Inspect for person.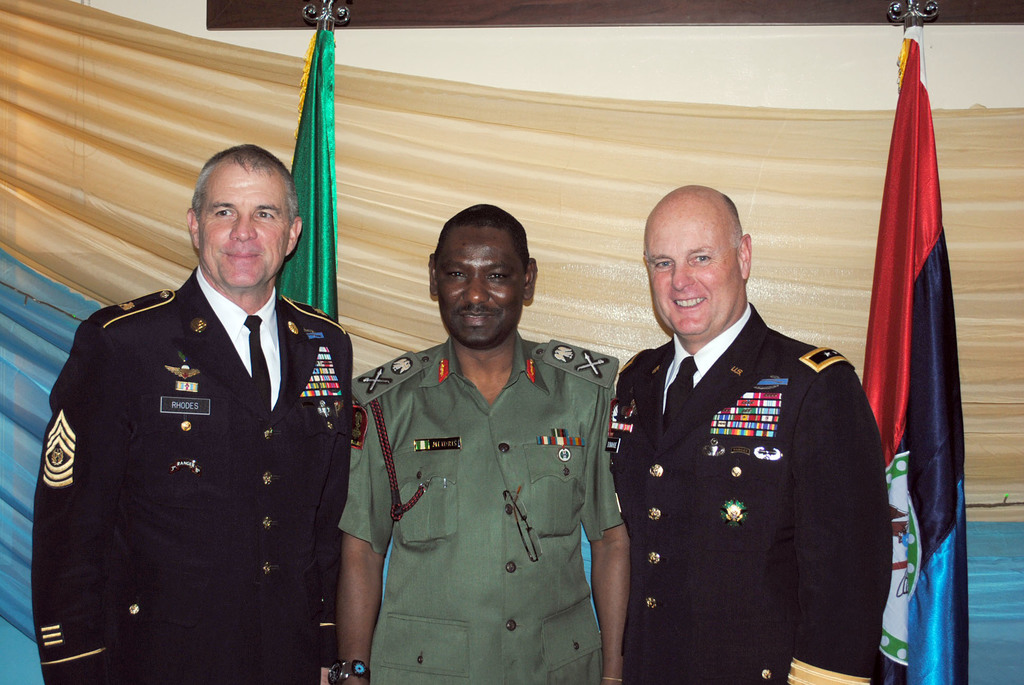
Inspection: 332,202,629,684.
